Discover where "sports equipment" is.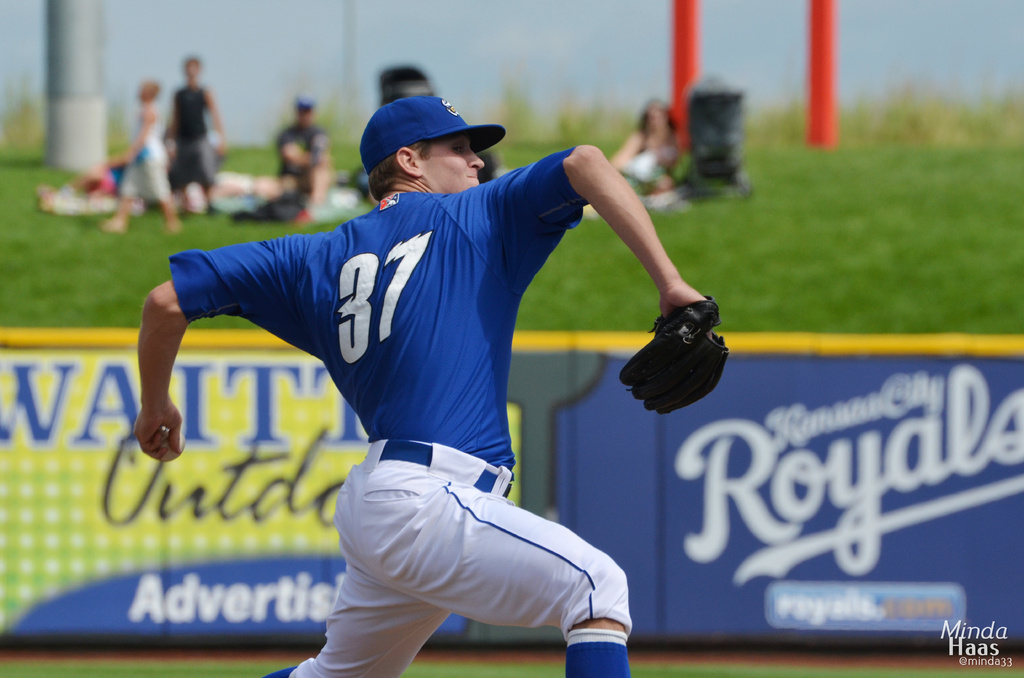
Discovered at box(160, 433, 186, 464).
